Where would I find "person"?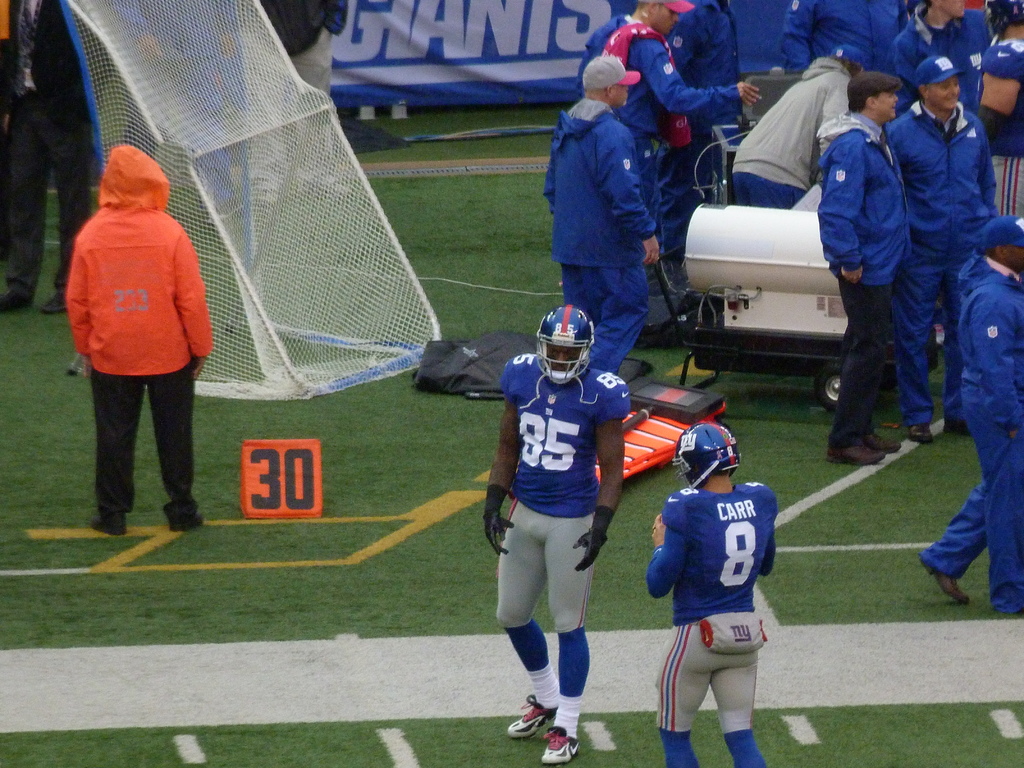
At select_region(545, 52, 662, 378).
